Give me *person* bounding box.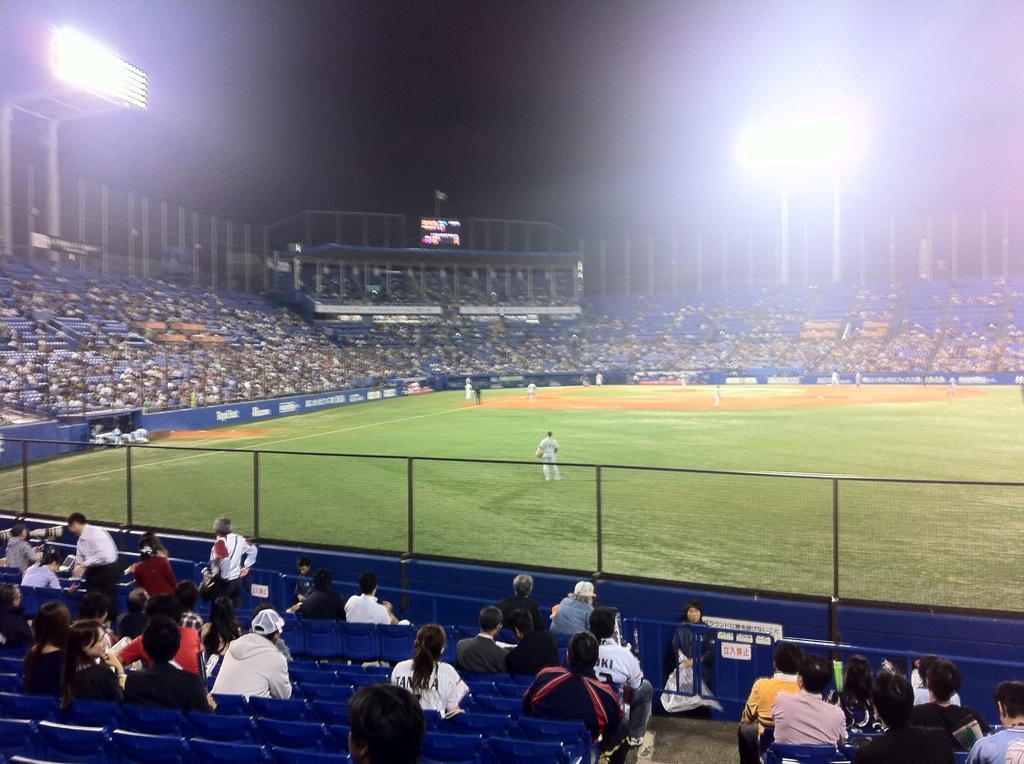
<box>534,426,562,483</box>.
